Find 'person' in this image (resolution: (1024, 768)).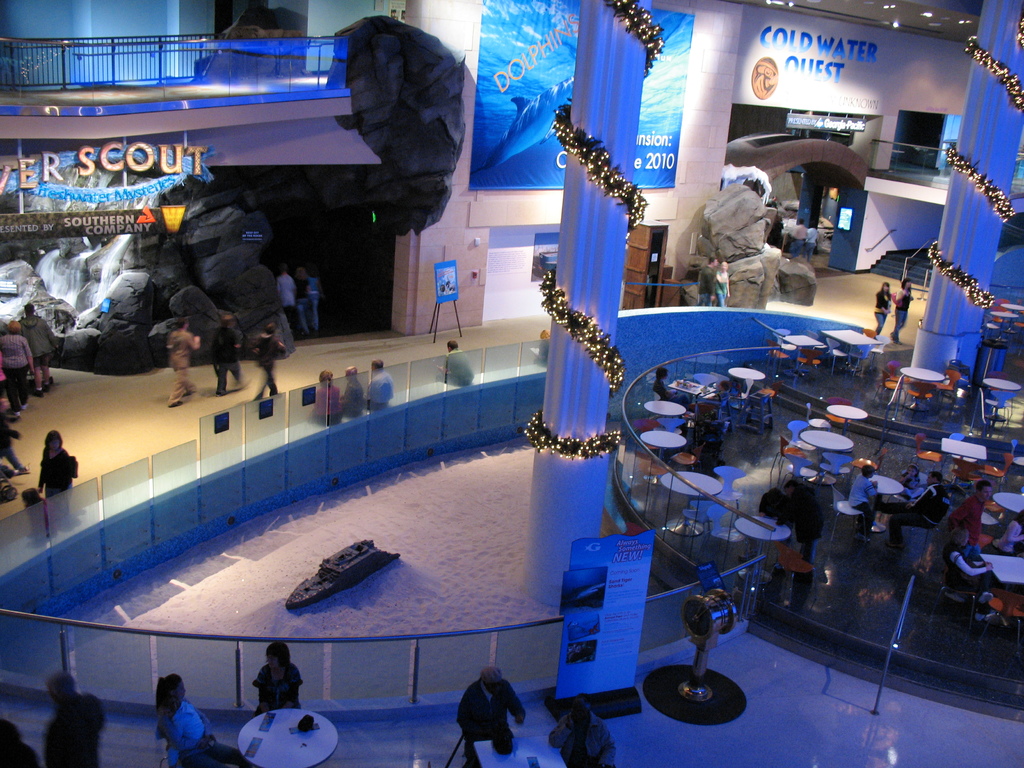
bbox(280, 266, 295, 319).
